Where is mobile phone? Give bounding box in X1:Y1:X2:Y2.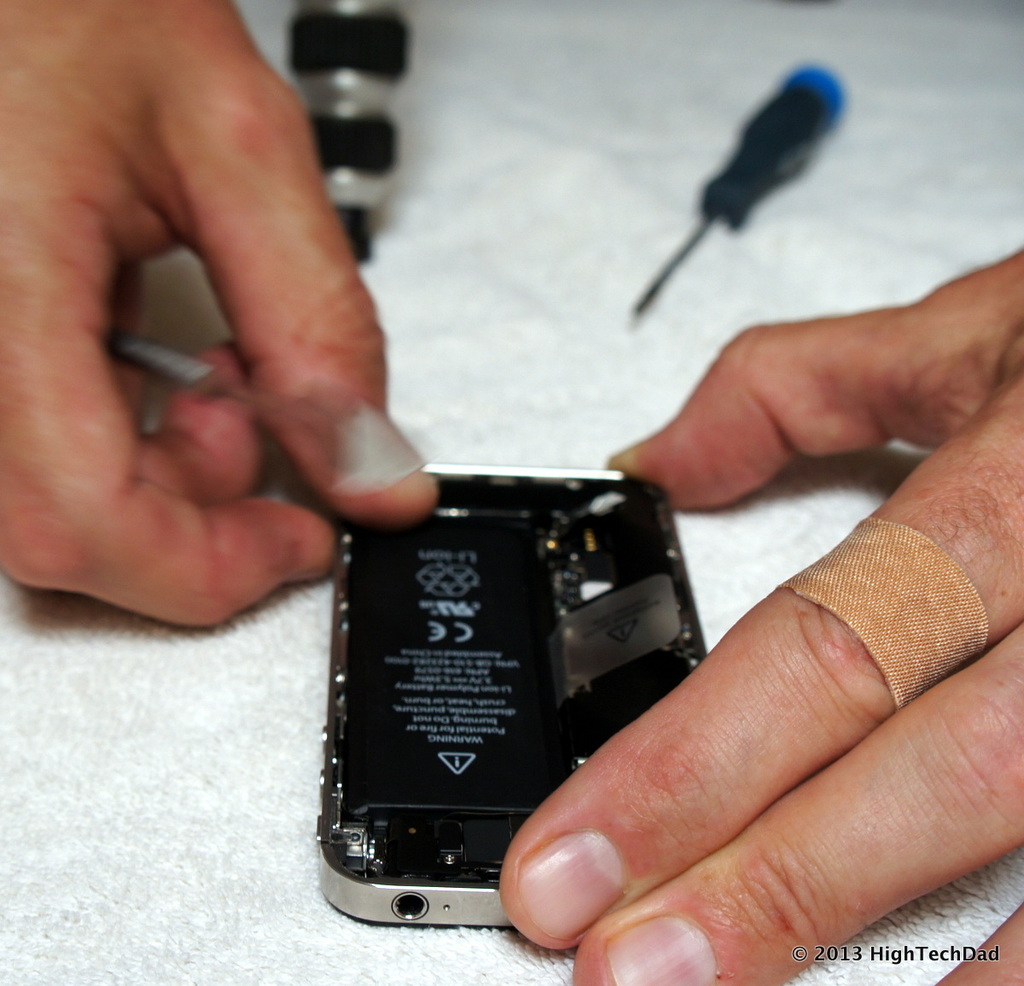
311:461:711:920.
